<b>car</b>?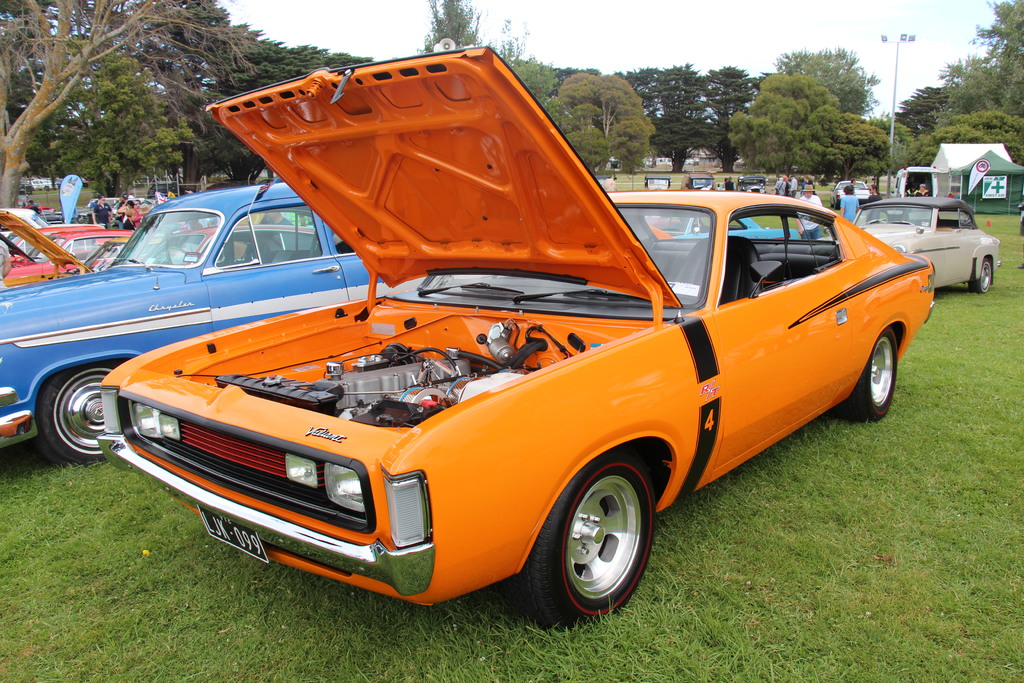
bbox(817, 203, 1005, 290)
